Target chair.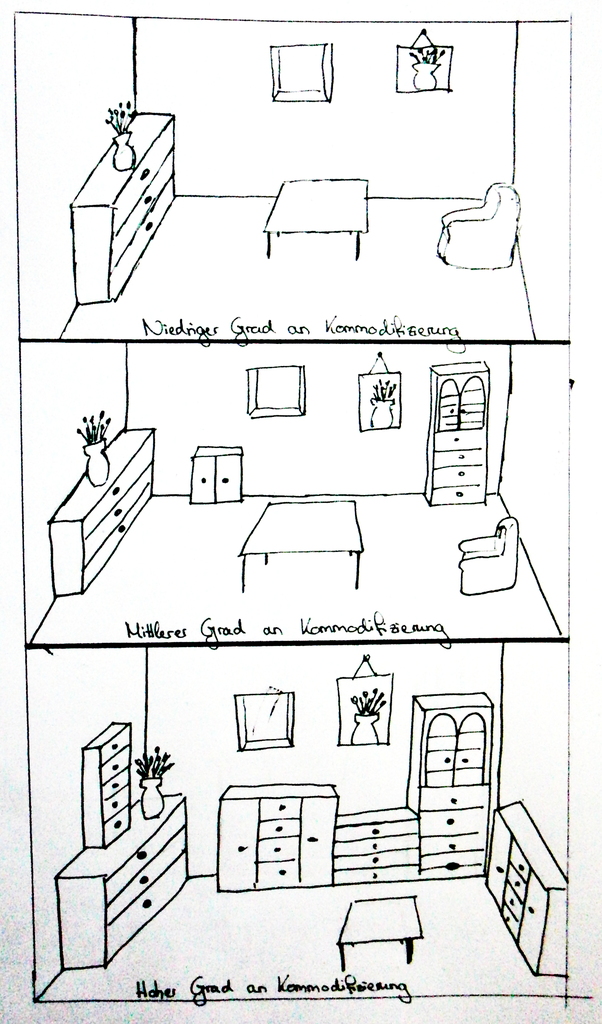
Target region: <box>434,177,521,273</box>.
